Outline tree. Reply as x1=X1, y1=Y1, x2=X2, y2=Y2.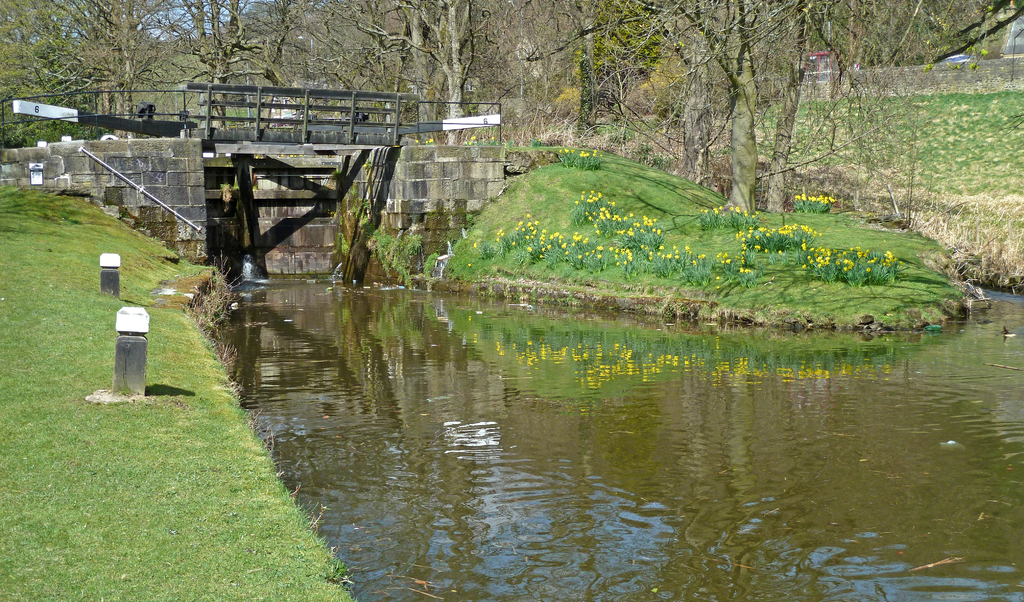
x1=353, y1=0, x2=479, y2=154.
